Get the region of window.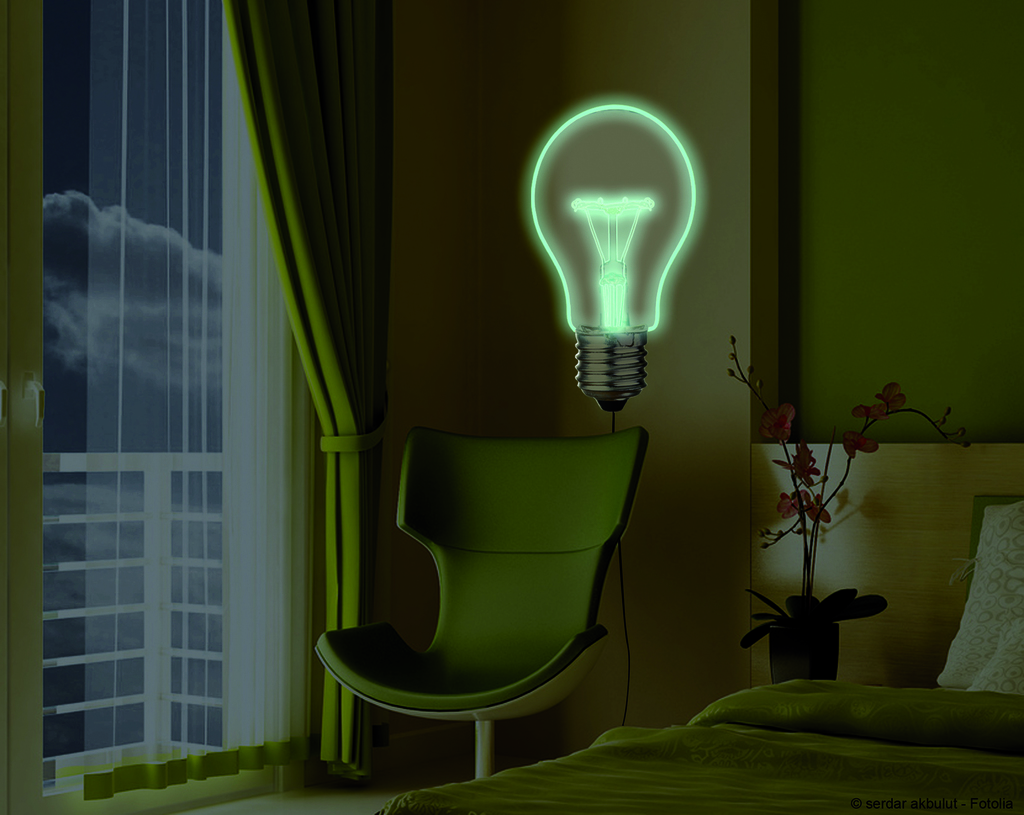
[left=36, top=612, right=145, bottom=662].
